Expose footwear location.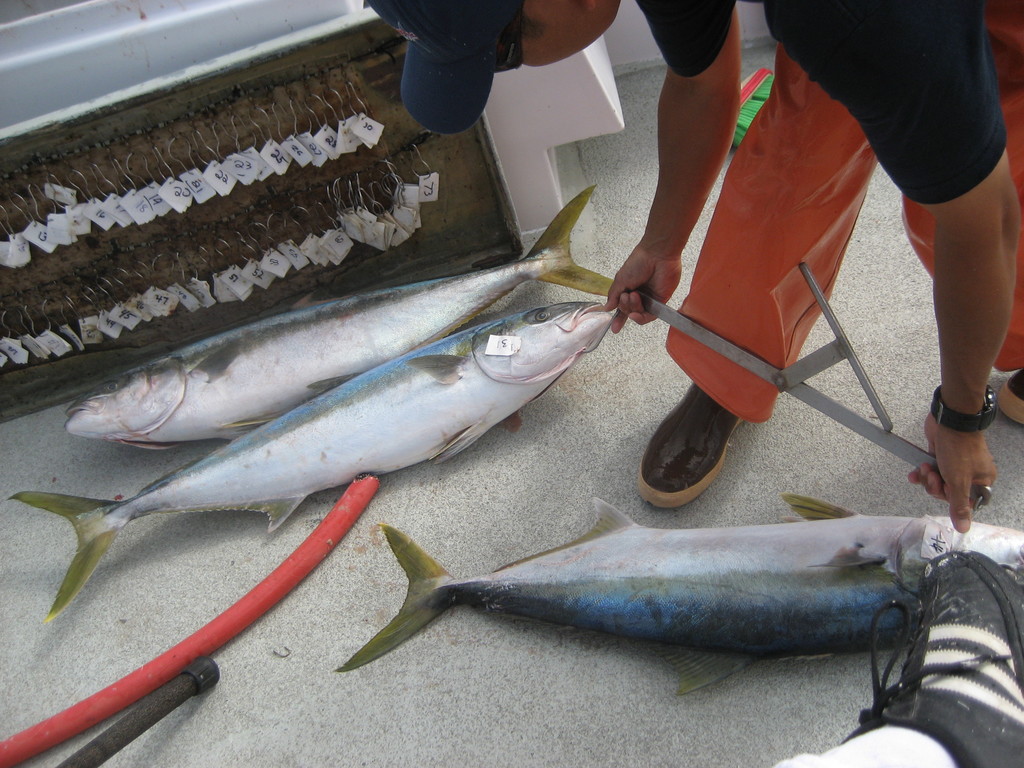
Exposed at box(637, 380, 741, 515).
